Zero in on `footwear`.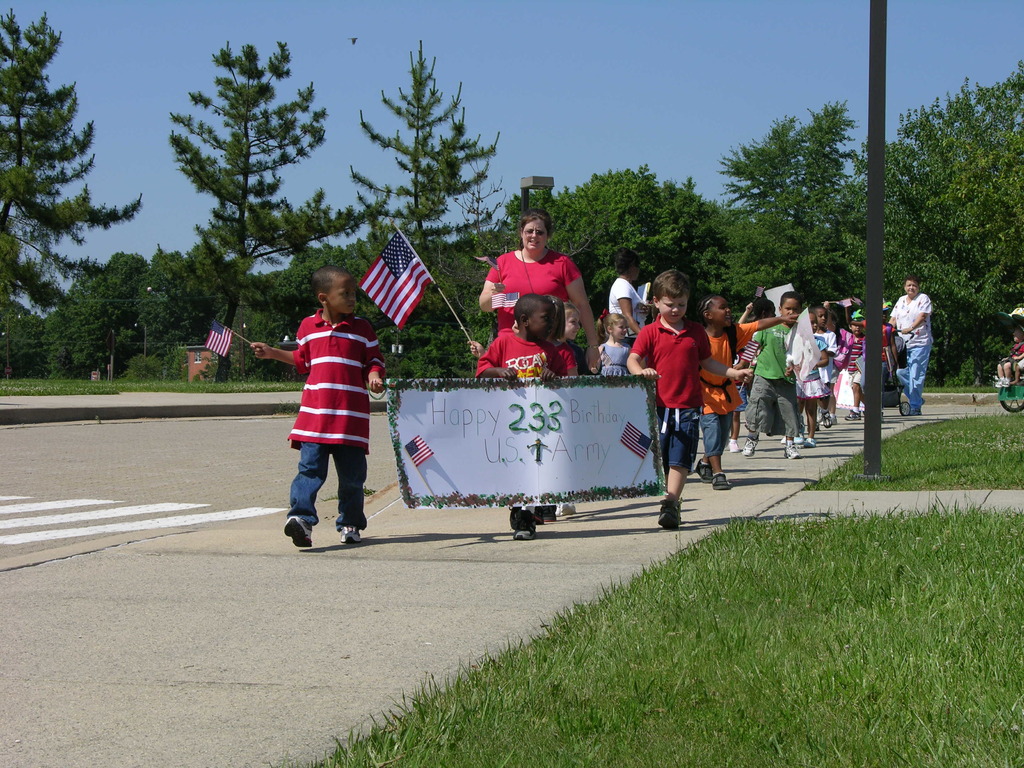
Zeroed in: [left=695, top=460, right=712, bottom=483].
